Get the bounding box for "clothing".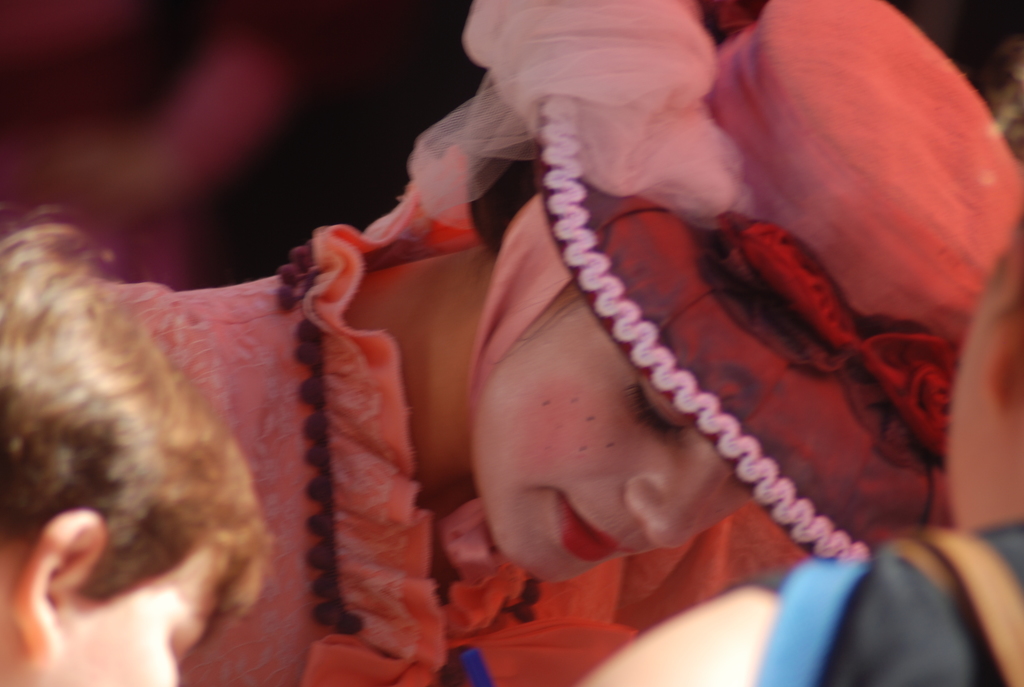
105, 148, 809, 686.
